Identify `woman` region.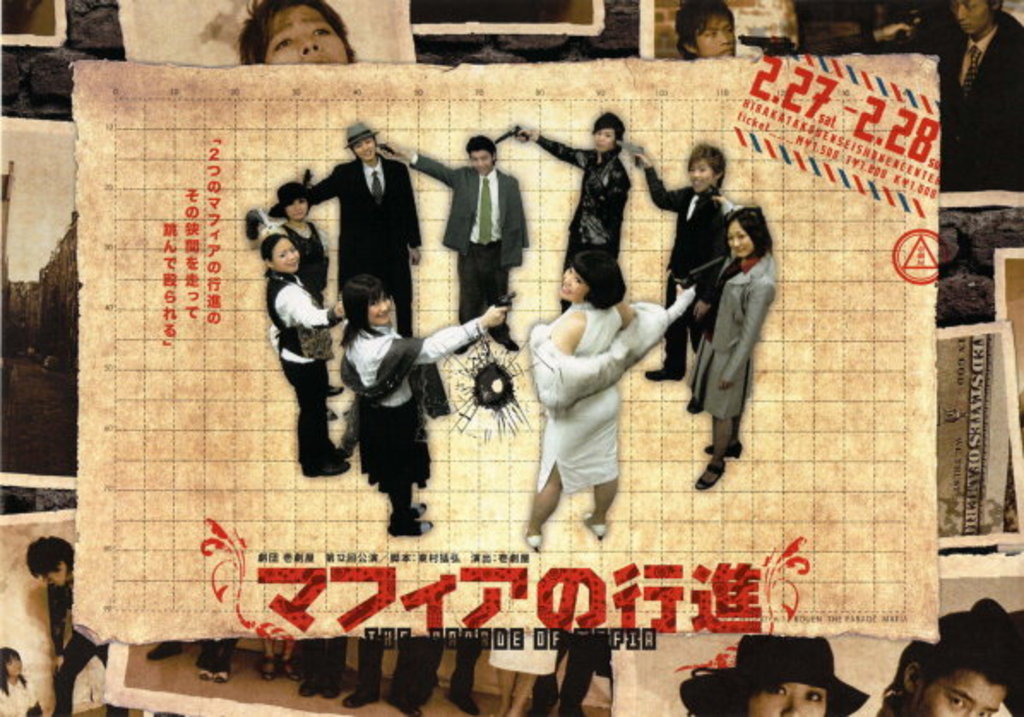
Region: <bbox>634, 135, 745, 390</bbox>.
